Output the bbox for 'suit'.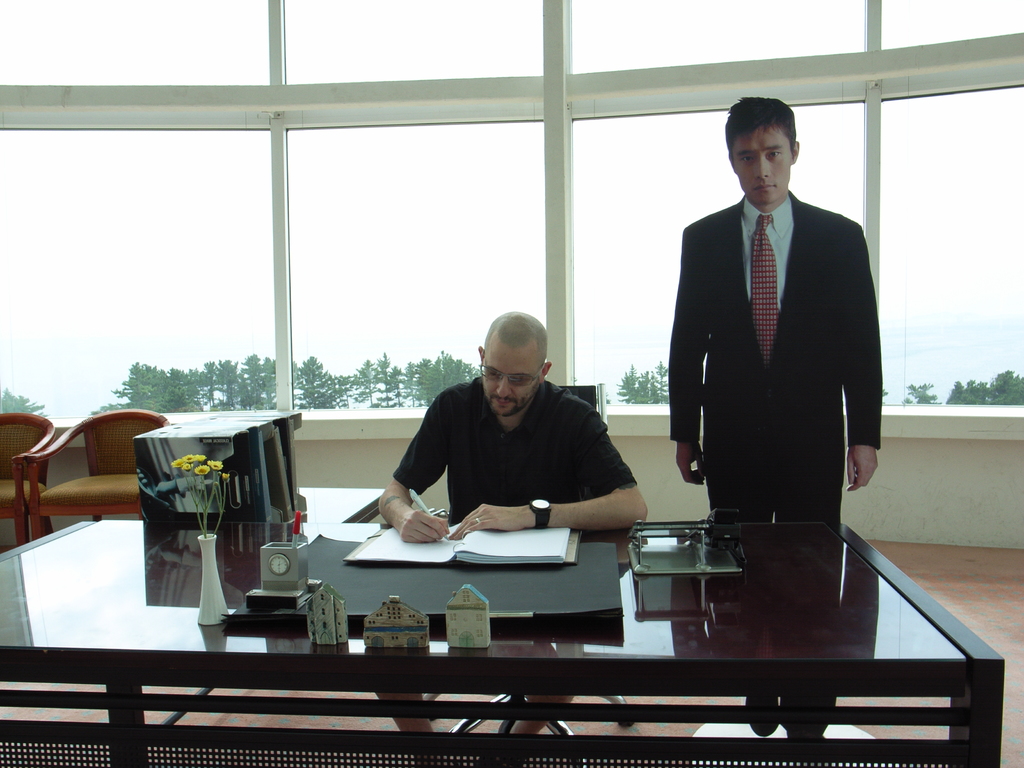
BBox(614, 155, 900, 652).
